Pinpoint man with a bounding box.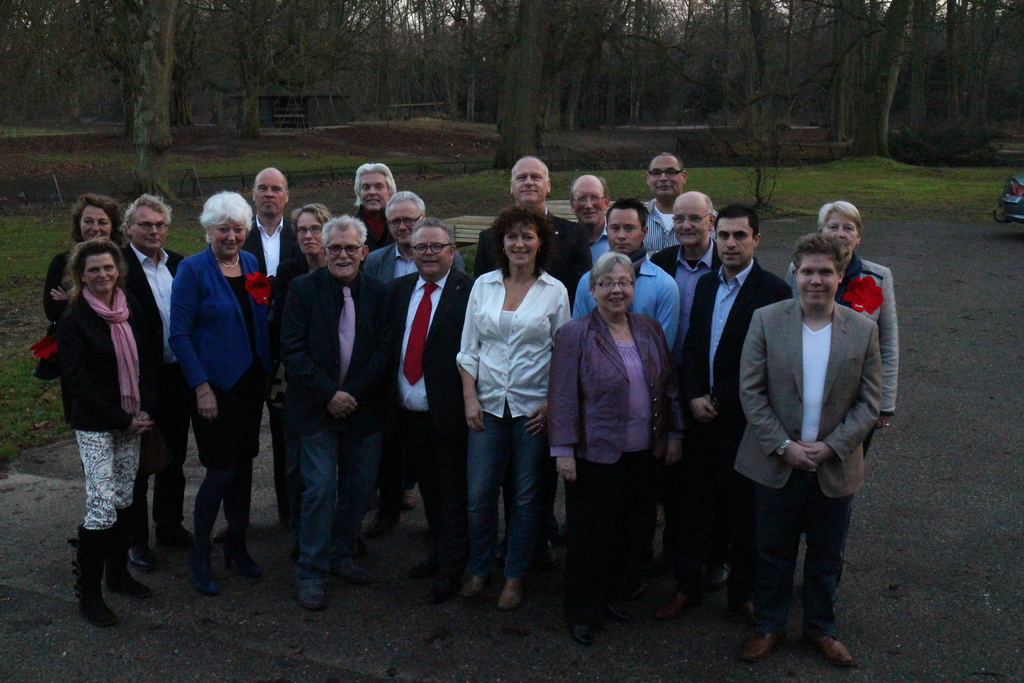
{"left": 559, "top": 197, "right": 675, "bottom": 580}.
